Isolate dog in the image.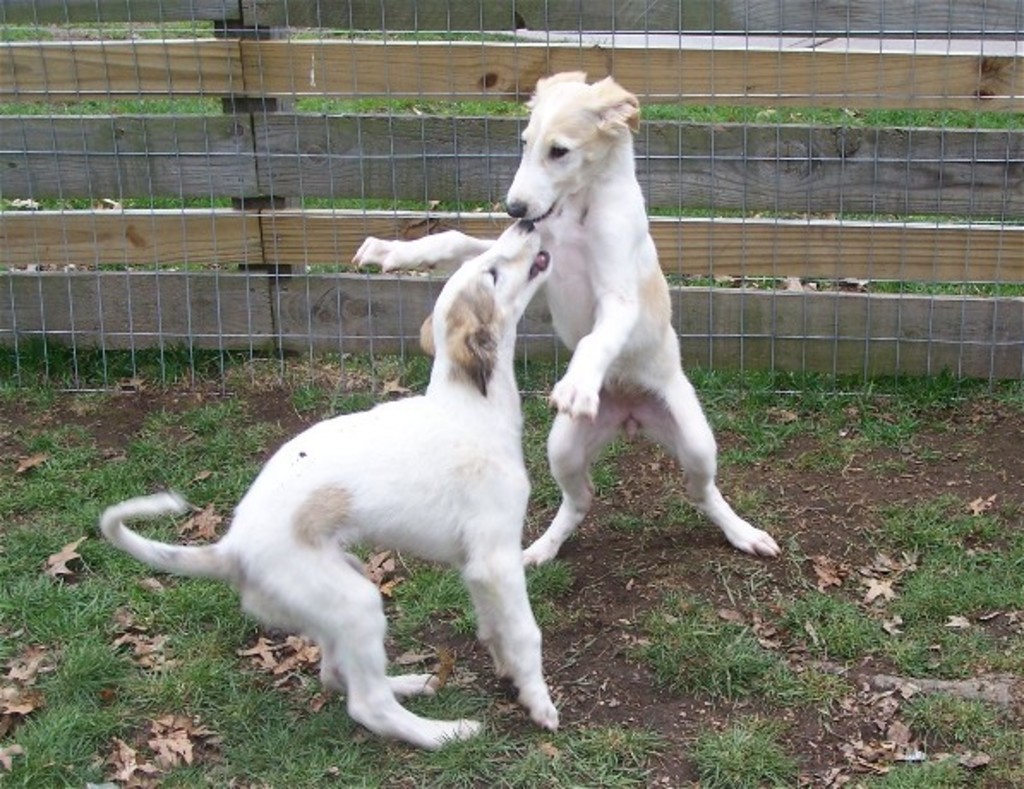
Isolated region: detection(348, 65, 791, 569).
